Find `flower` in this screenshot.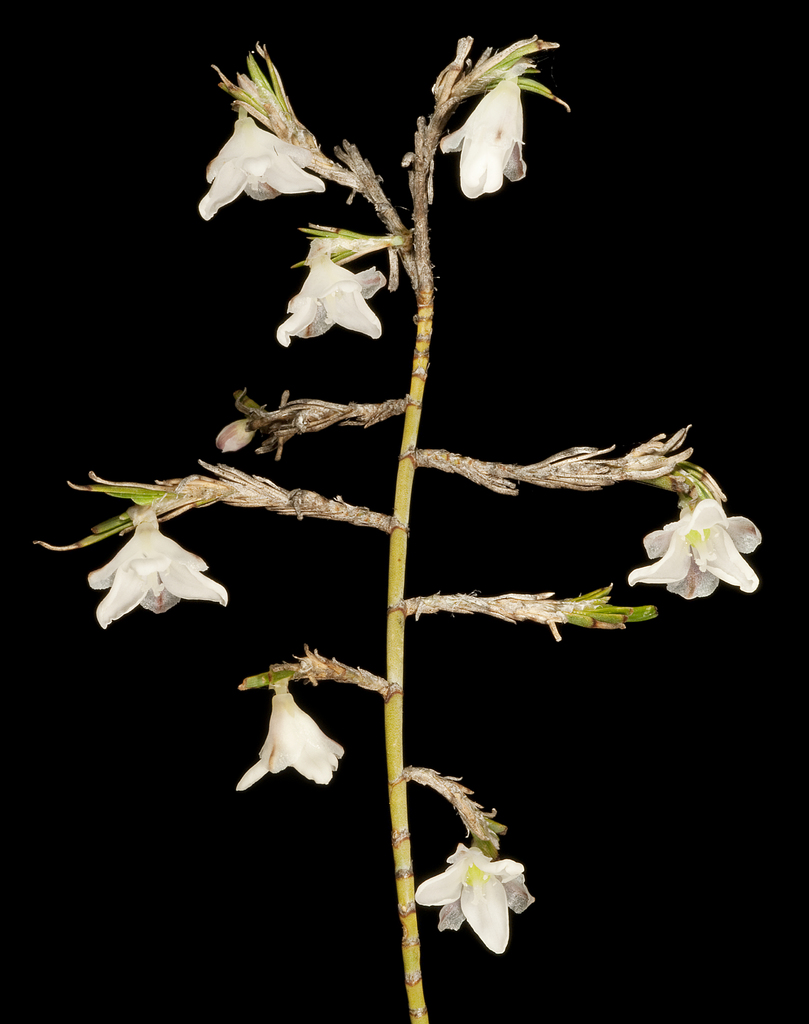
The bounding box for `flower` is 200,113,318,228.
